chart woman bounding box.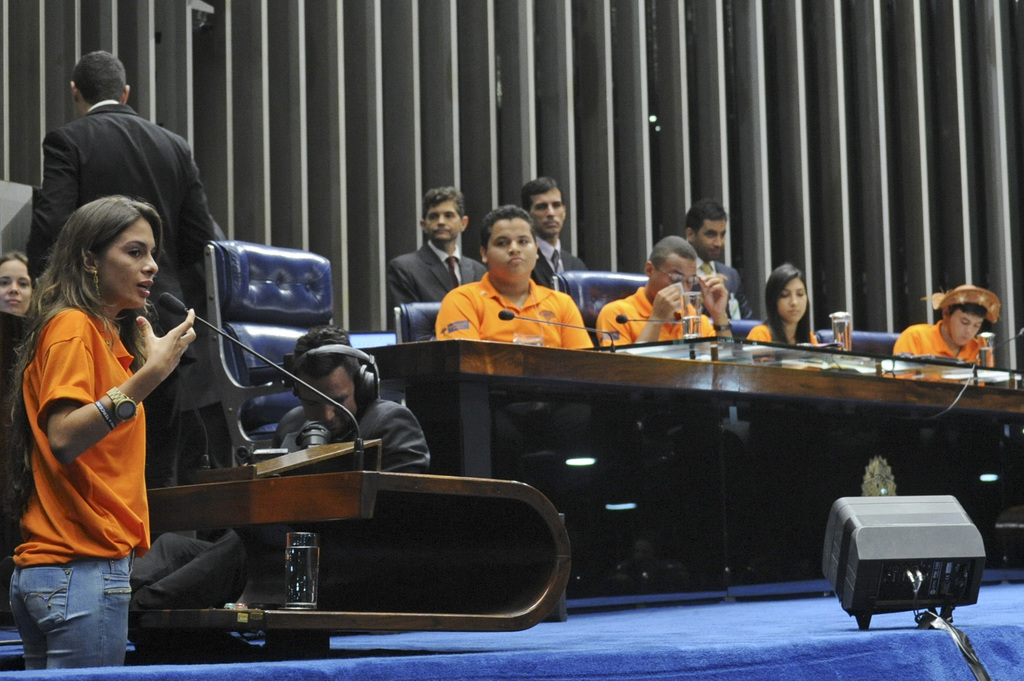
Charted: pyautogui.locateOnScreen(12, 138, 182, 680).
